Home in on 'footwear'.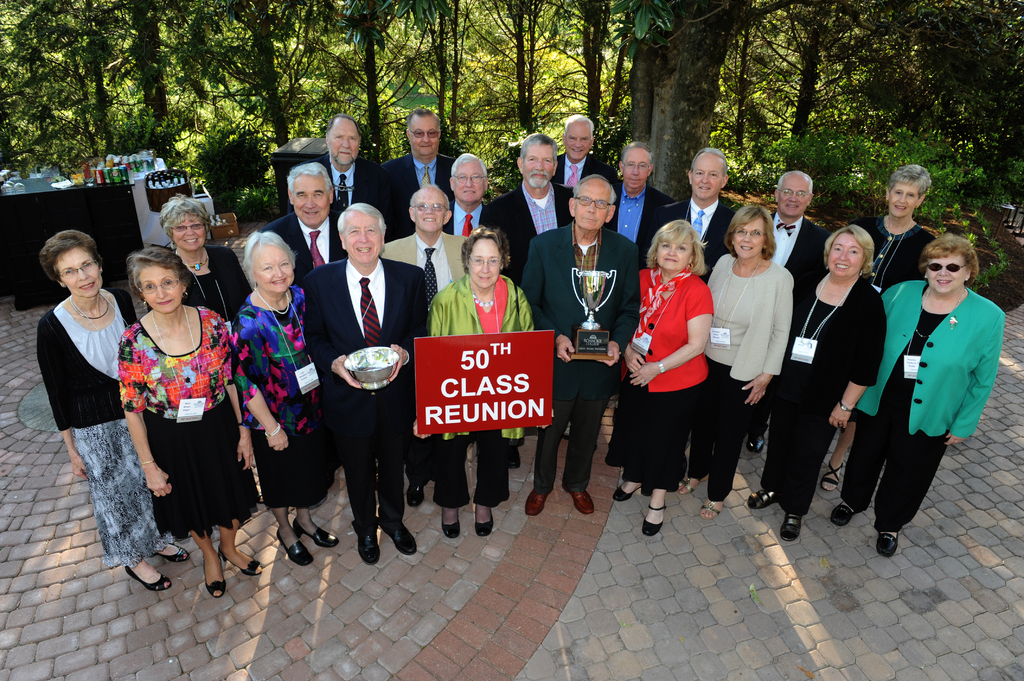
Homed in at 440:508:458:540.
